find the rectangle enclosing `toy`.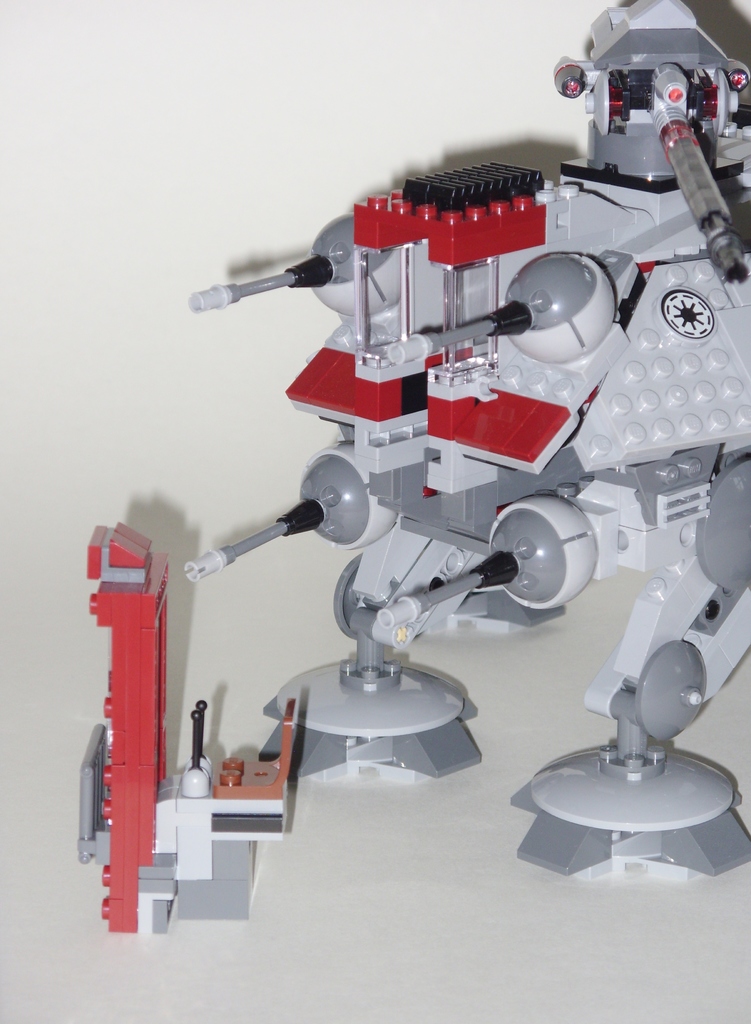
rect(175, 0, 750, 888).
